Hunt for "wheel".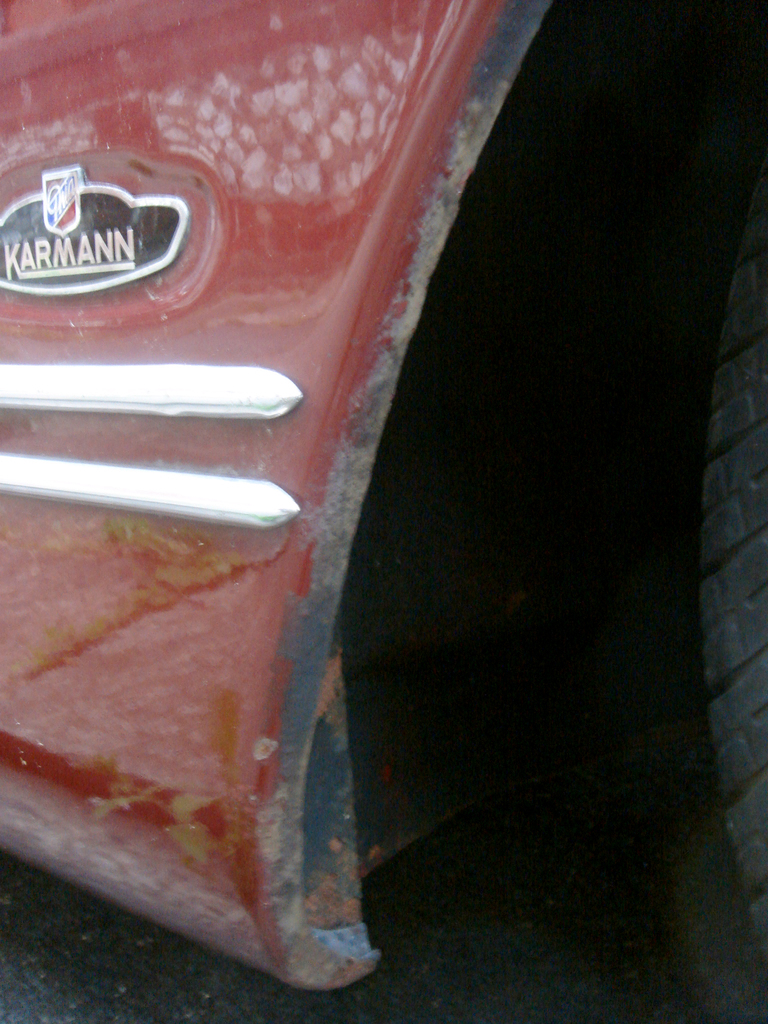
Hunted down at left=687, top=212, right=767, bottom=945.
